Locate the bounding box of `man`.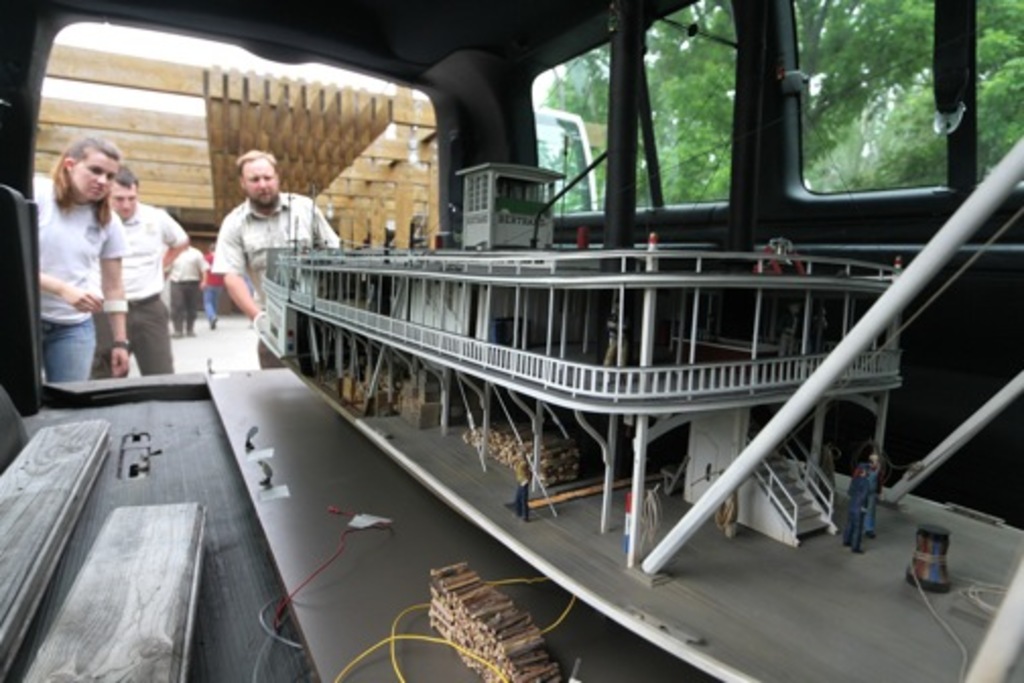
Bounding box: (217,142,347,329).
